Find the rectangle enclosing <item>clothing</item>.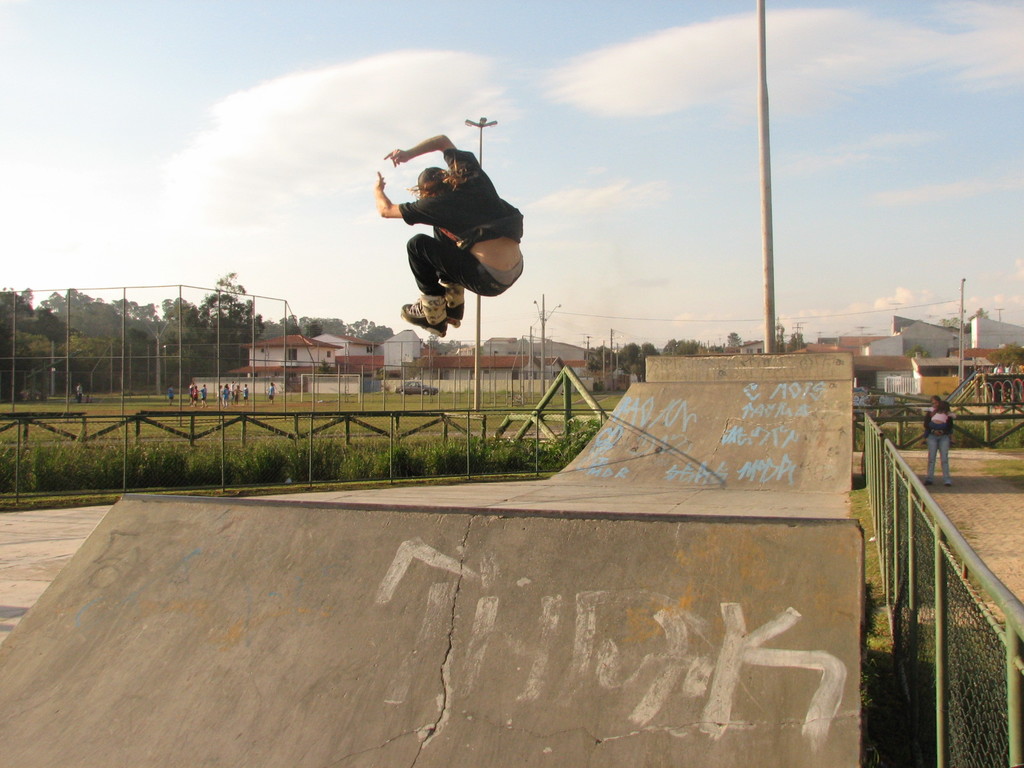
bbox(931, 408, 950, 422).
